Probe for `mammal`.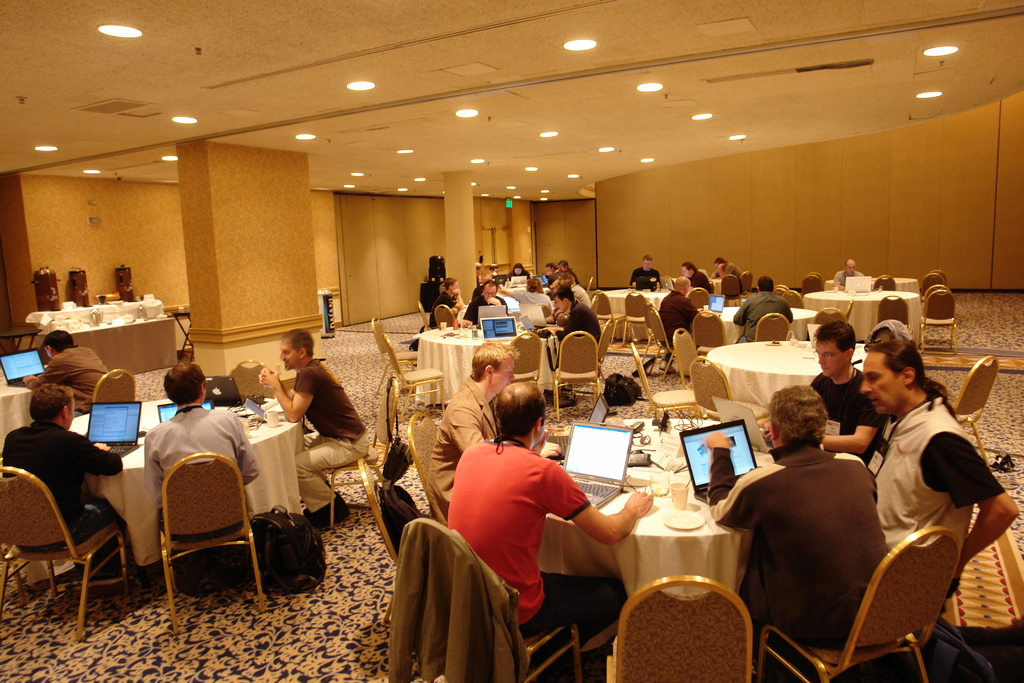
Probe result: box(431, 277, 462, 329).
